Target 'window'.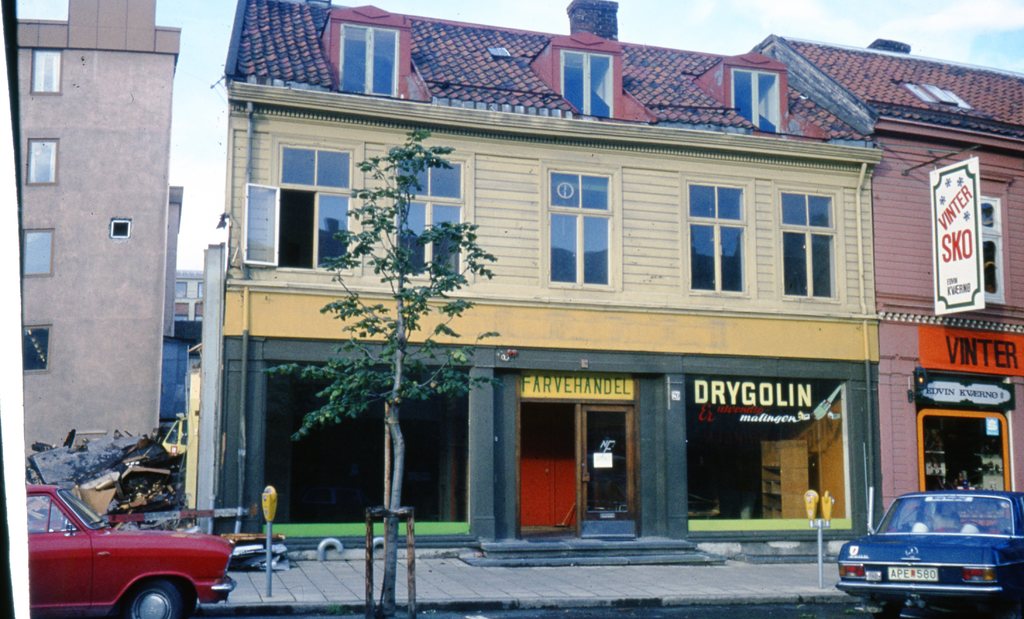
Target region: Rect(26, 140, 59, 183).
